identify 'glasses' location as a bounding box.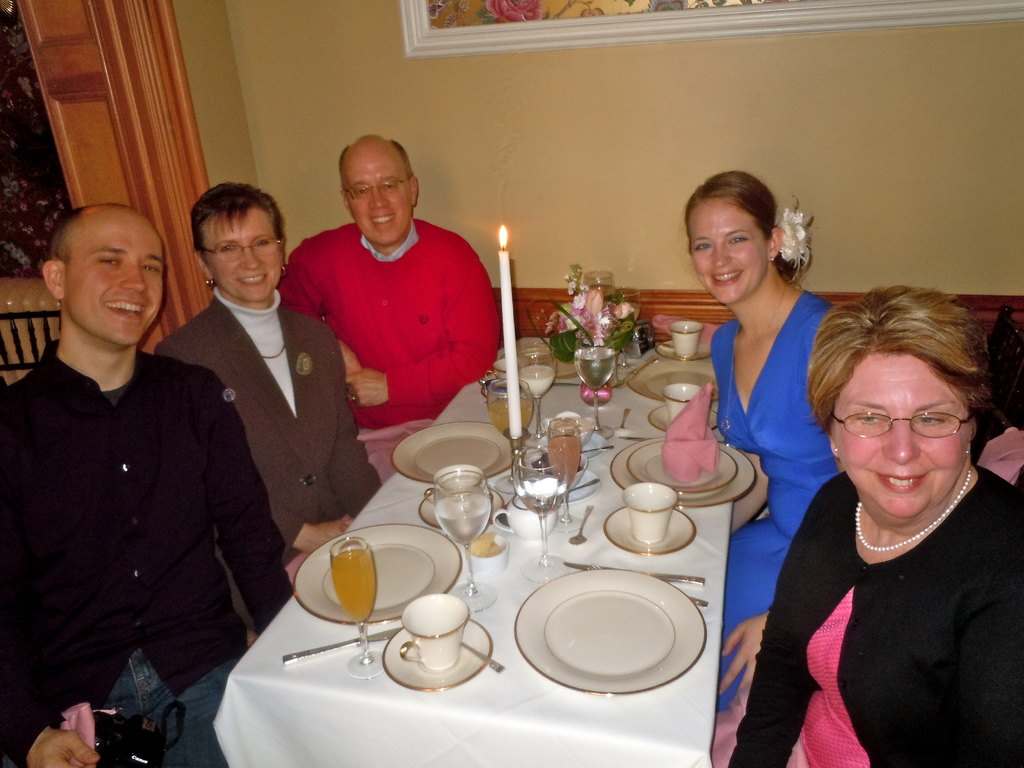
[left=343, top=170, right=412, bottom=202].
